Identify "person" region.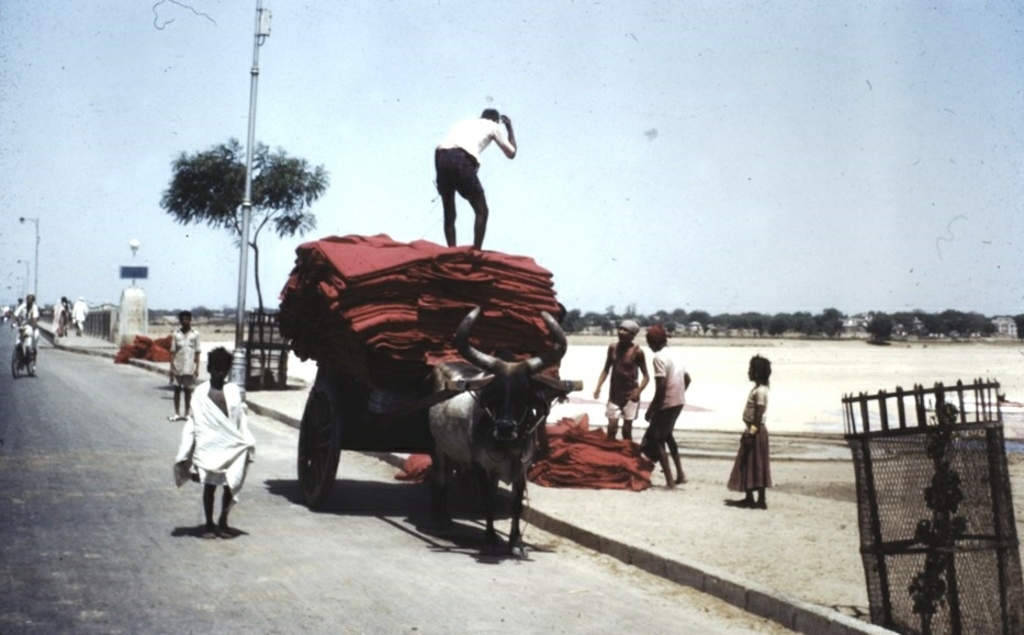
Region: bbox=[50, 296, 66, 336].
